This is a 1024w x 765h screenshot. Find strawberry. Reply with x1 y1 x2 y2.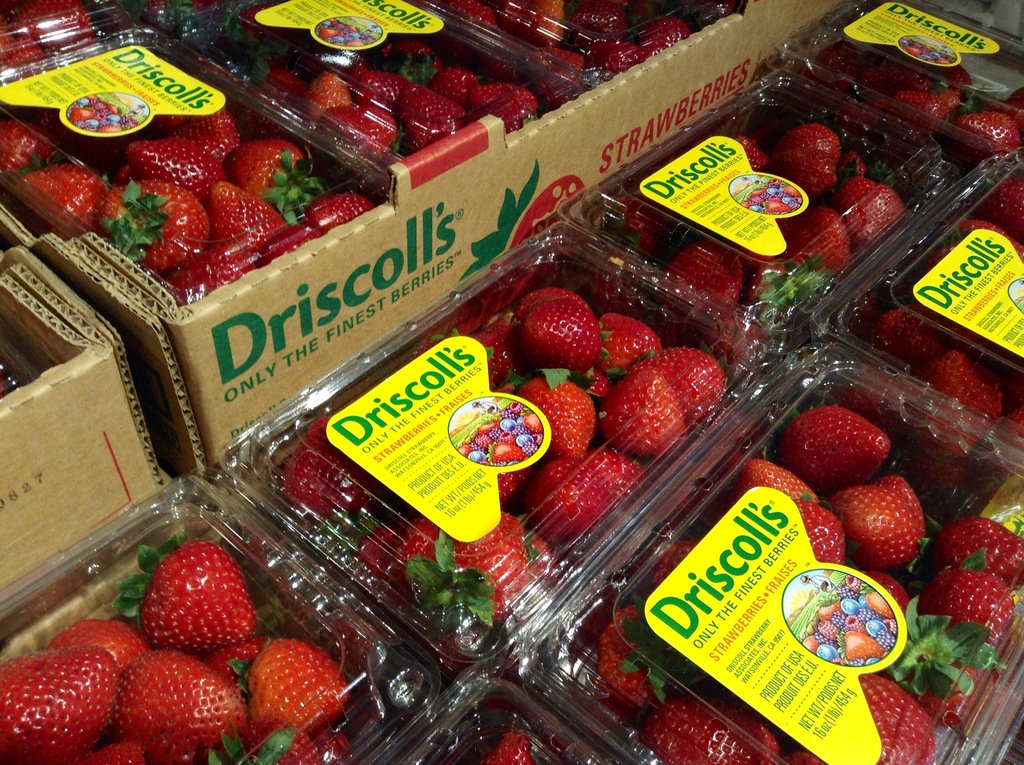
577 0 634 45.
